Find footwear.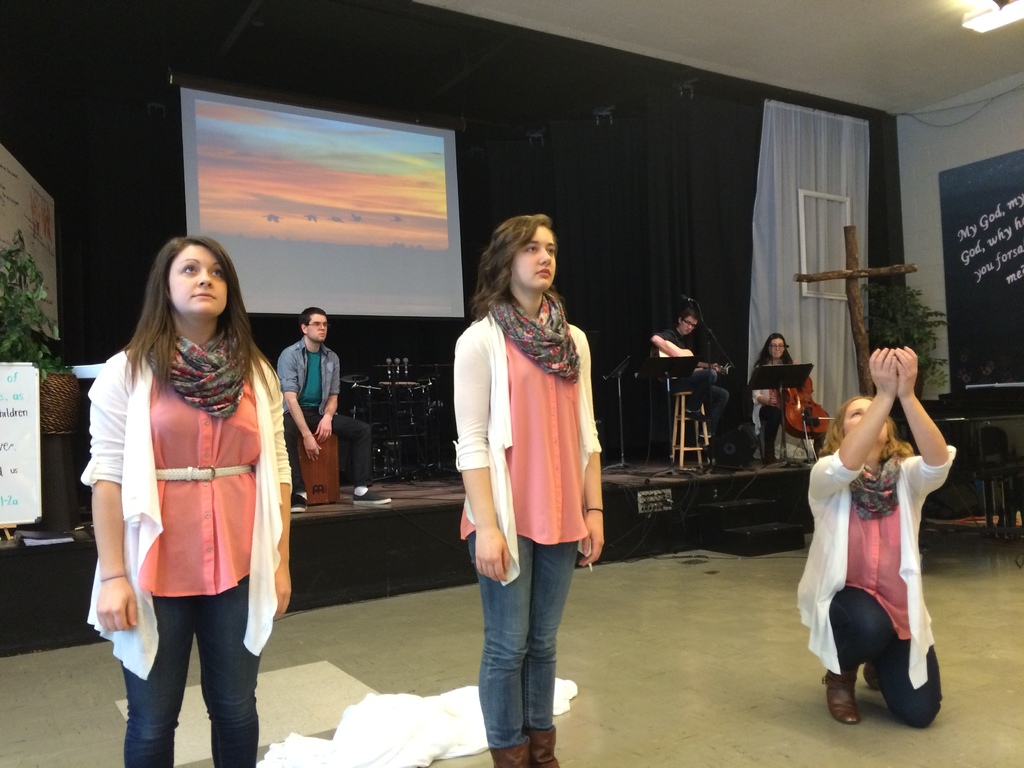
{"left": 488, "top": 738, "right": 543, "bottom": 767}.
